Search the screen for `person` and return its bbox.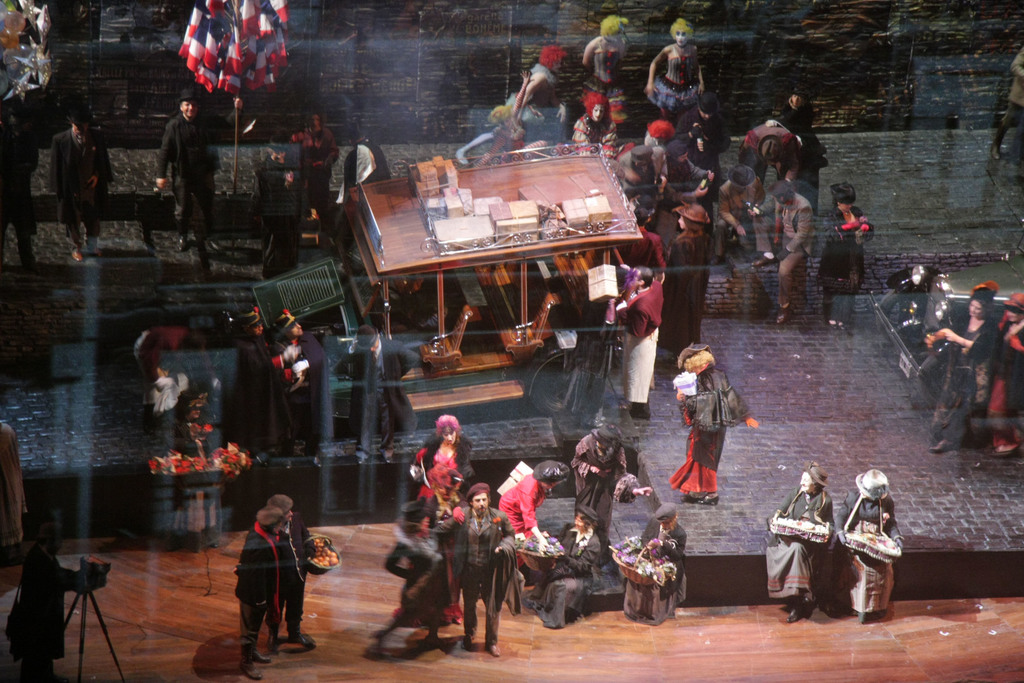
Found: detection(766, 465, 839, 623).
